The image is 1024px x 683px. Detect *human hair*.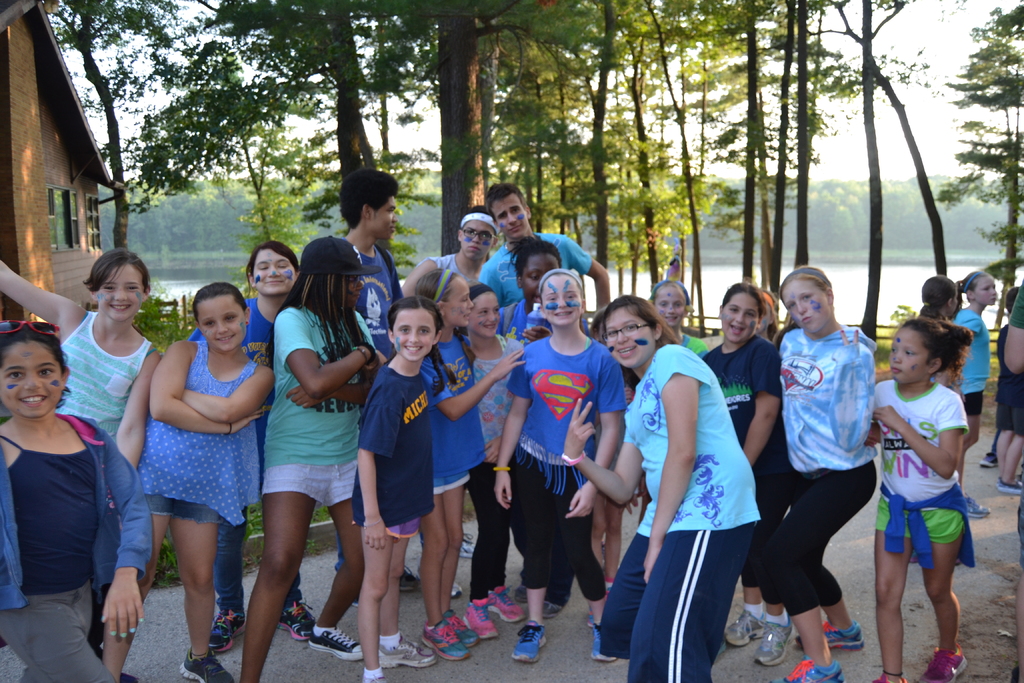
Detection: bbox(81, 247, 152, 296).
